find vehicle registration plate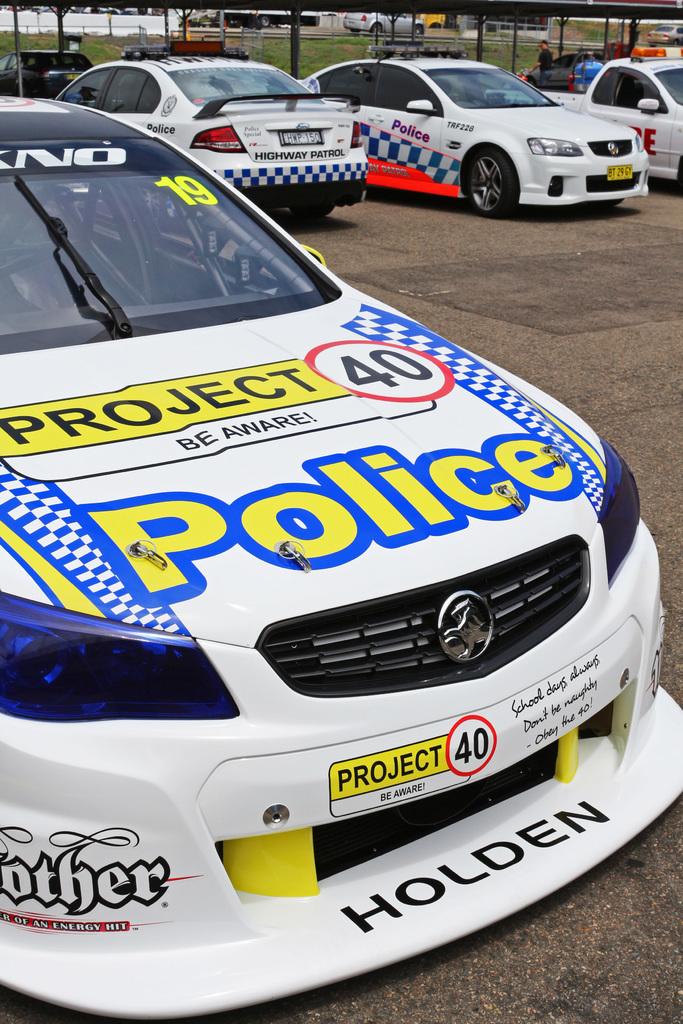
rect(604, 166, 635, 180)
